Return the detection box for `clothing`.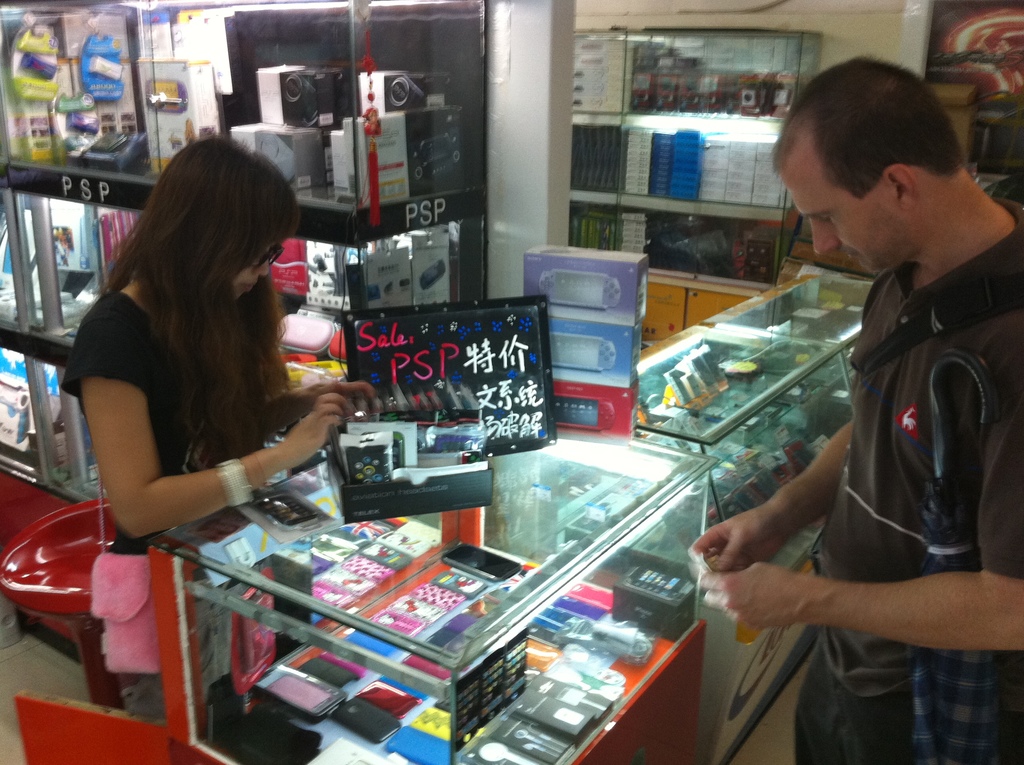
<box>56,297,280,654</box>.
